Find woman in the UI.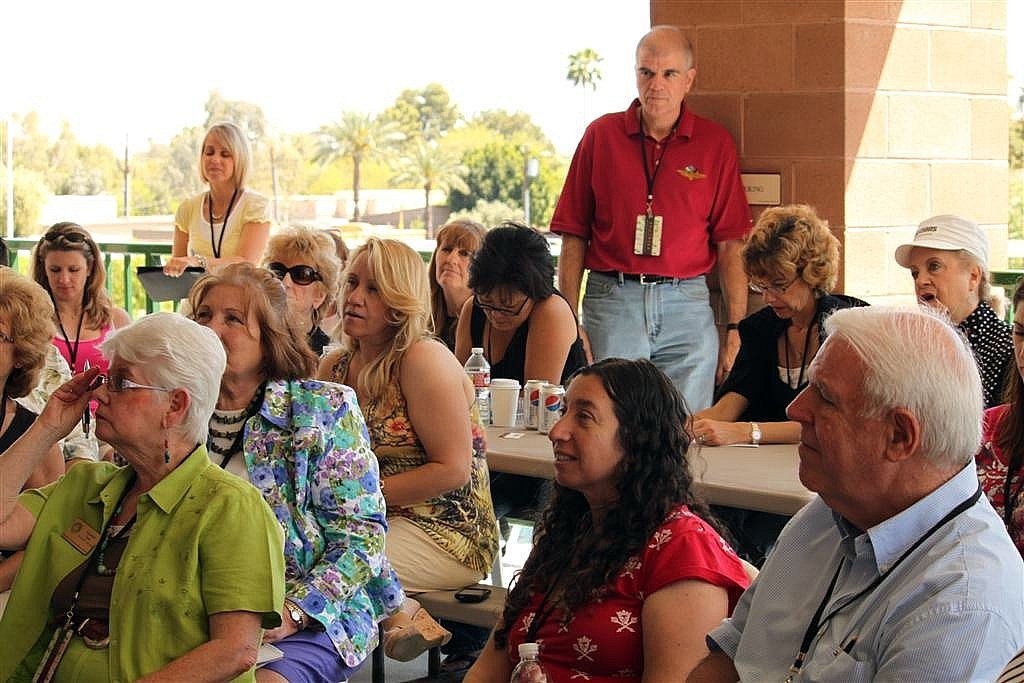
UI element at <region>425, 216, 488, 353</region>.
